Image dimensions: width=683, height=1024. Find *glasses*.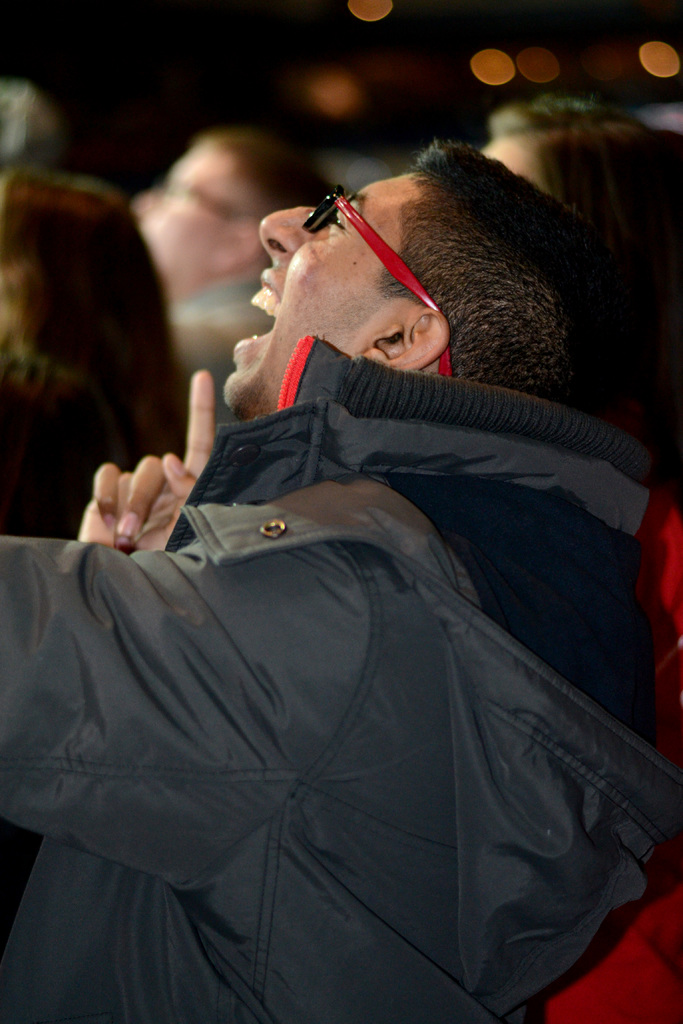
<box>259,191,479,285</box>.
